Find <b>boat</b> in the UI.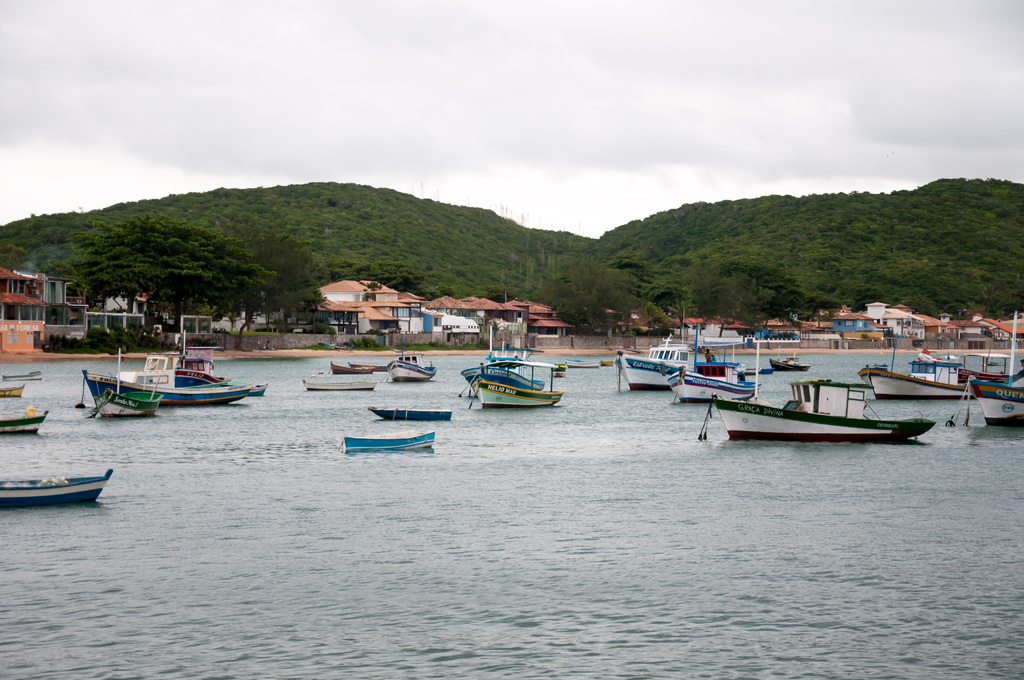
UI element at pyautogui.locateOnScreen(962, 306, 1023, 424).
